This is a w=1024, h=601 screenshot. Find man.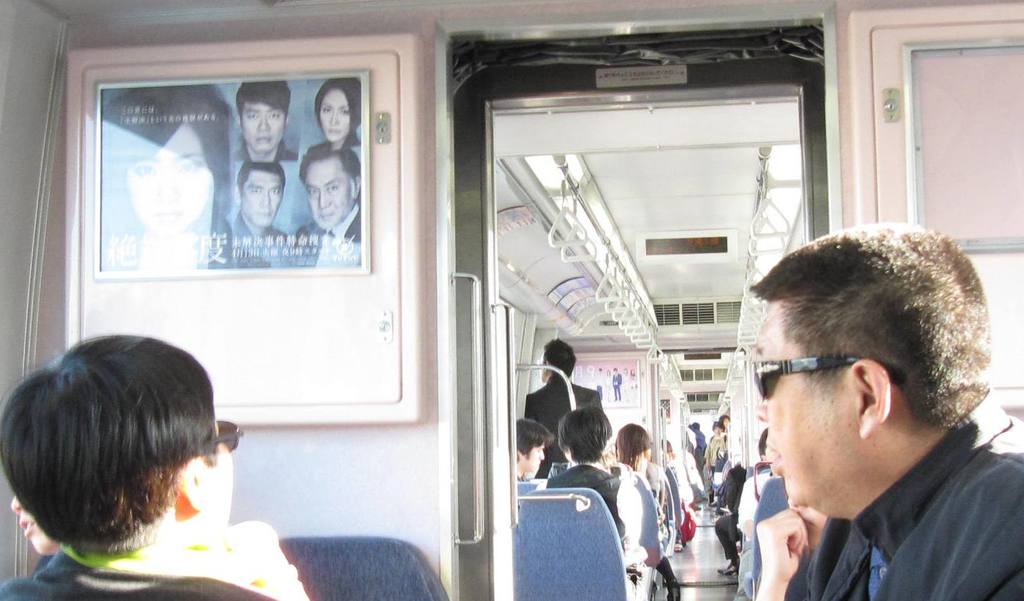
Bounding box: box(522, 335, 603, 468).
